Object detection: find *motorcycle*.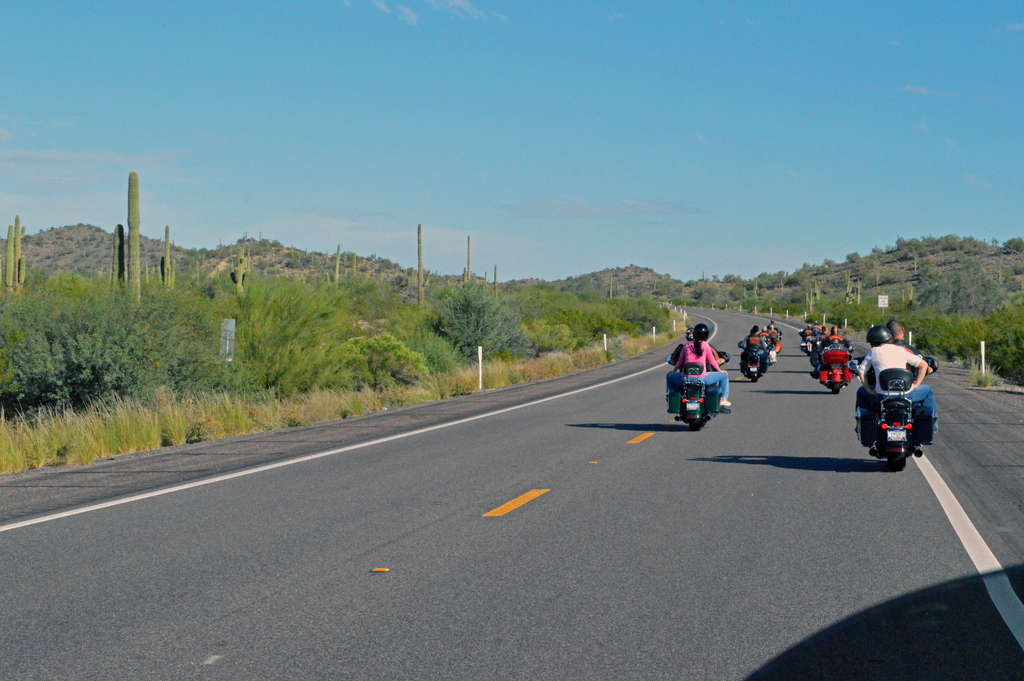
{"x1": 737, "y1": 349, "x2": 767, "y2": 380}.
